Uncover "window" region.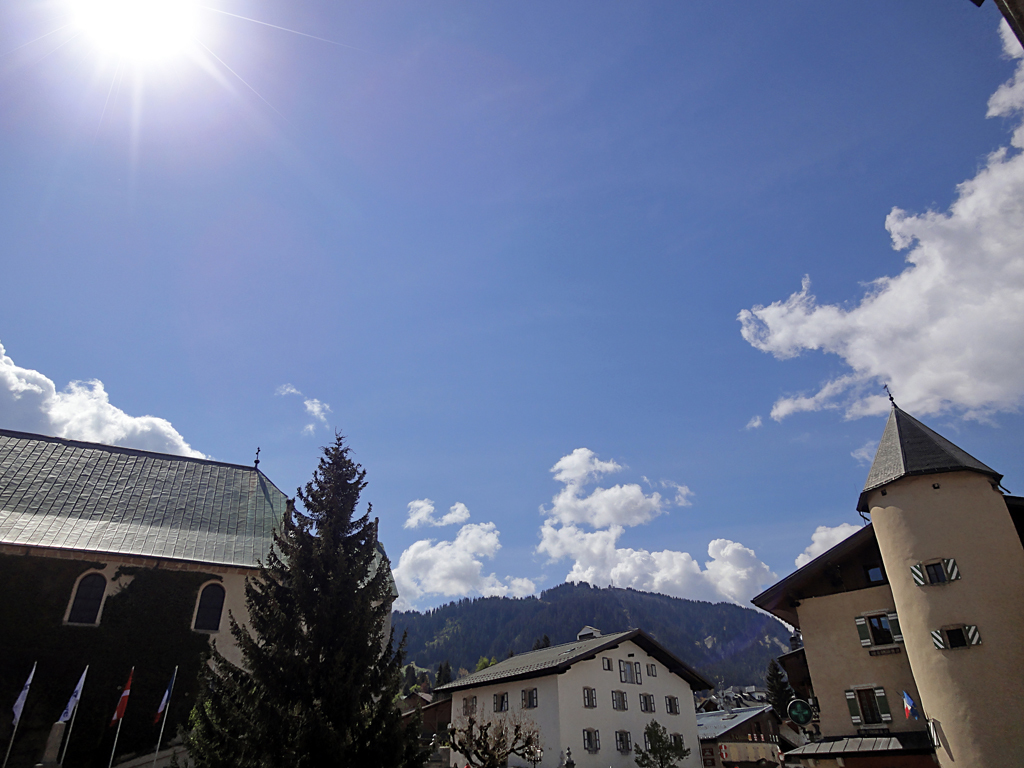
Uncovered: (x1=193, y1=581, x2=227, y2=639).
